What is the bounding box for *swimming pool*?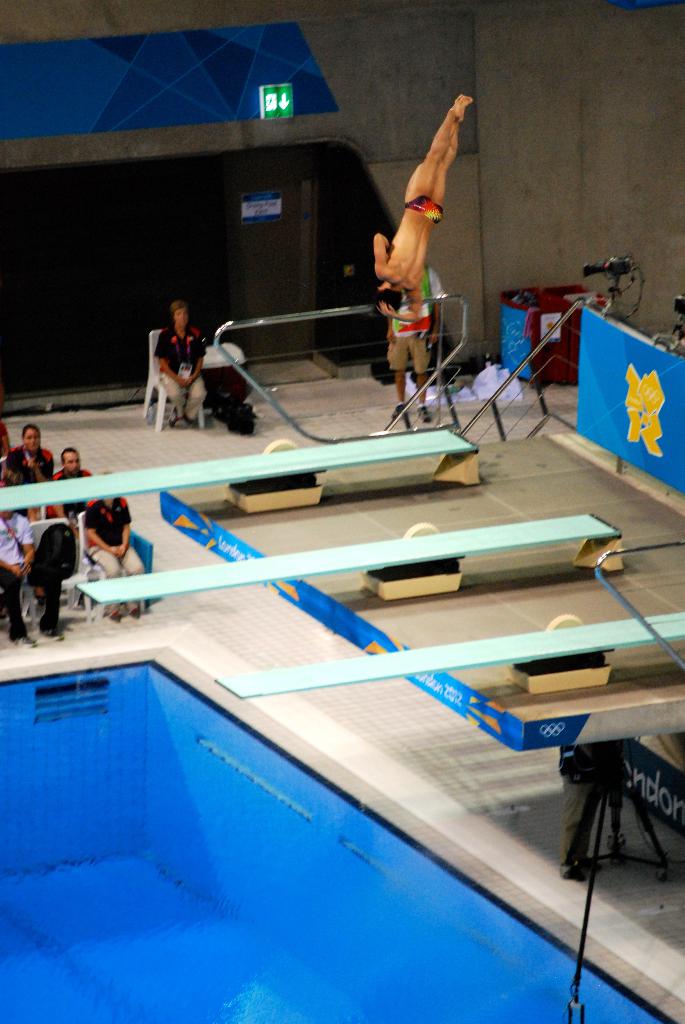
select_region(8, 698, 624, 1017).
